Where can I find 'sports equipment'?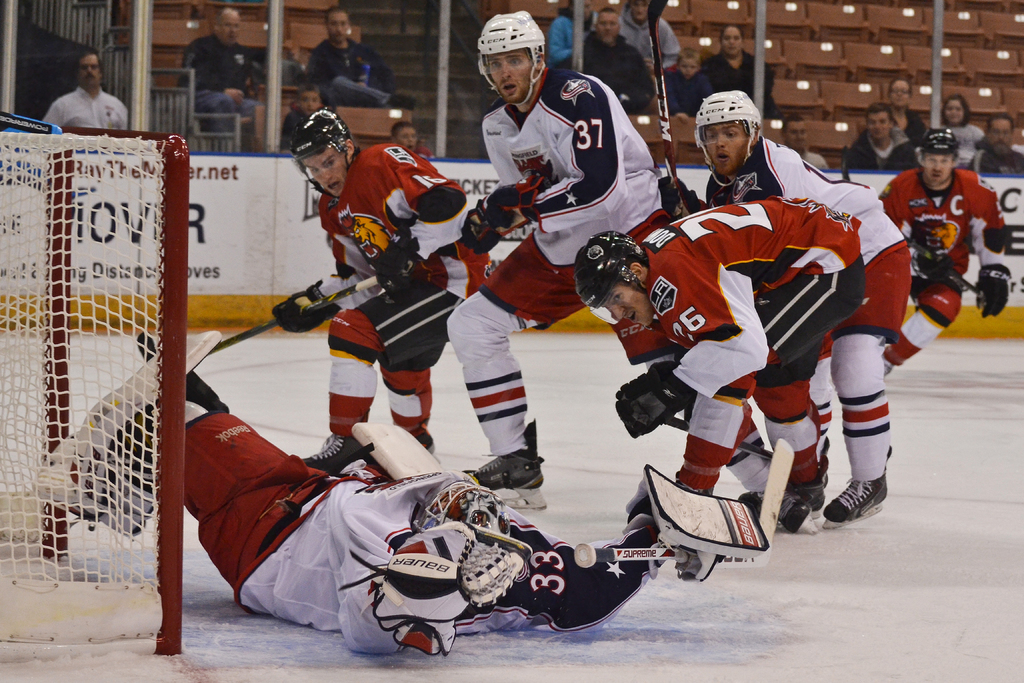
You can find it at BBox(0, 128, 184, 657).
